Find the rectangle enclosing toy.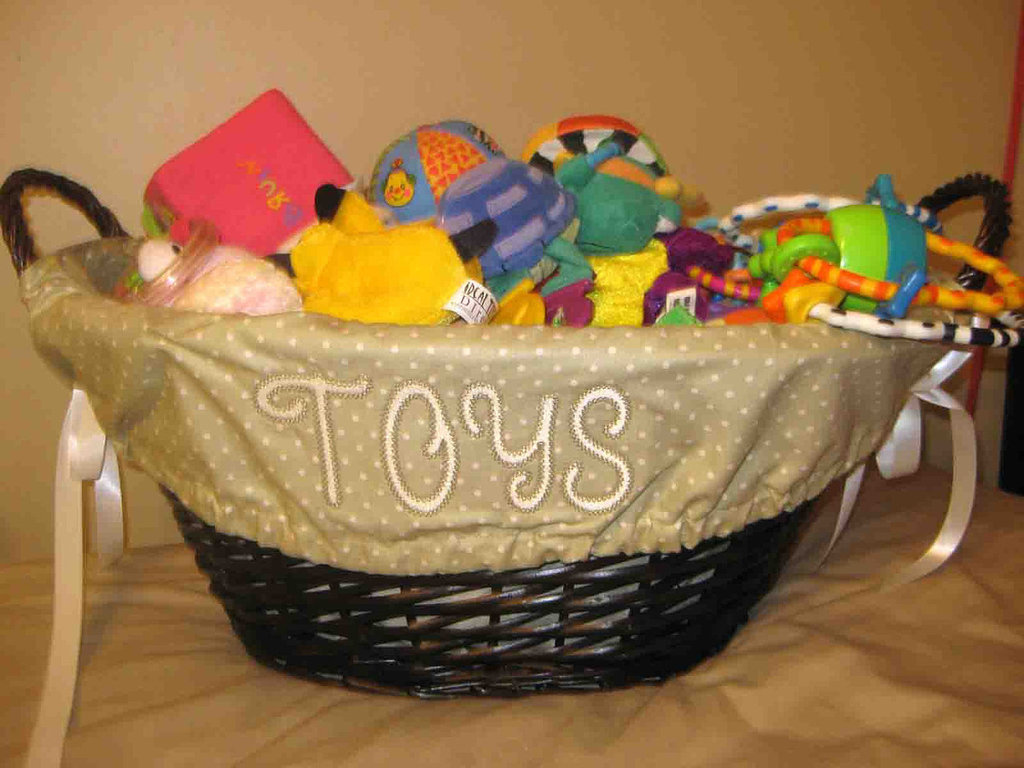
(x1=426, y1=154, x2=583, y2=281).
